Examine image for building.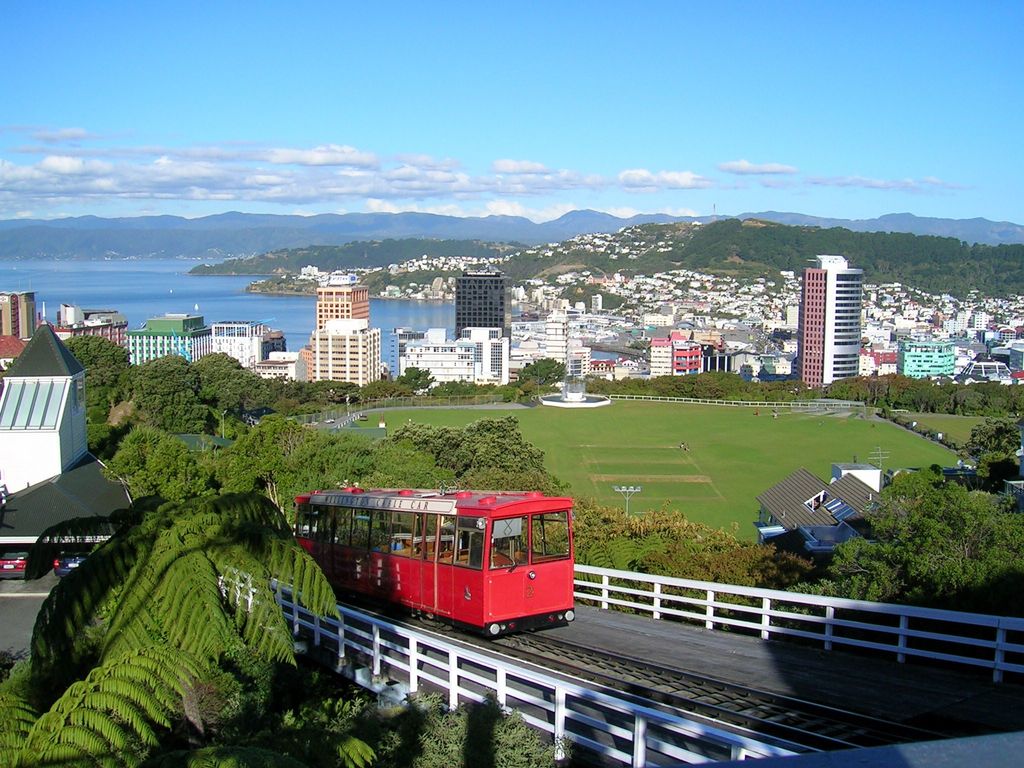
Examination result: pyautogui.locateOnScreen(0, 323, 90, 484).
